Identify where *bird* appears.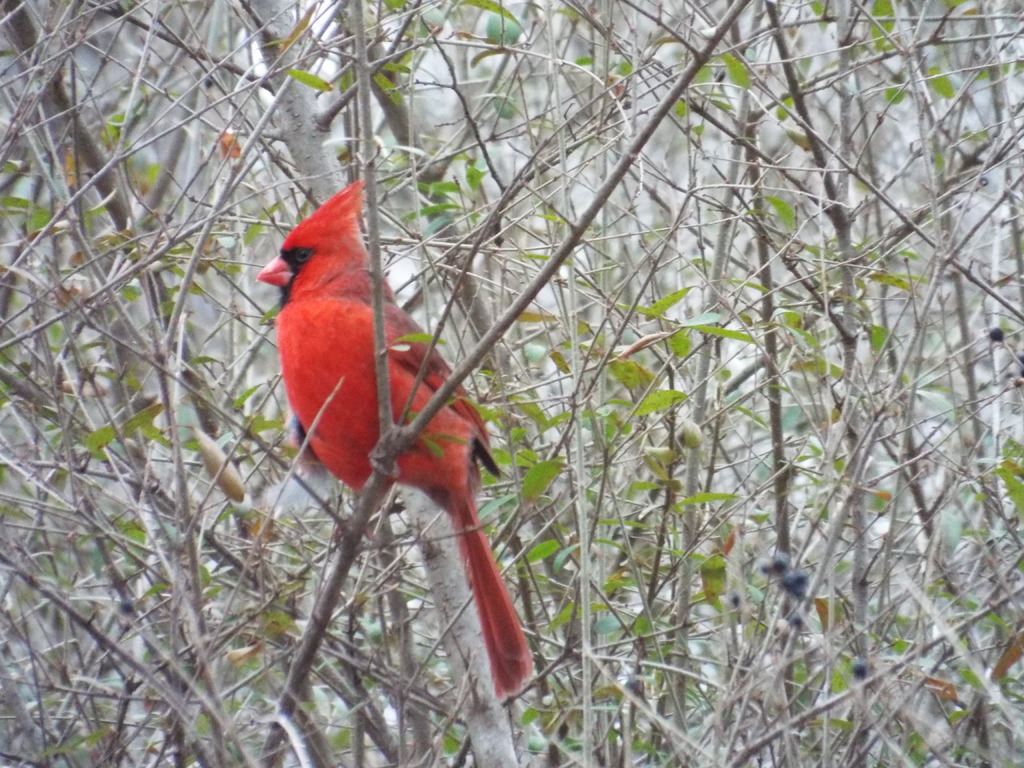
Appears at (251, 173, 536, 672).
